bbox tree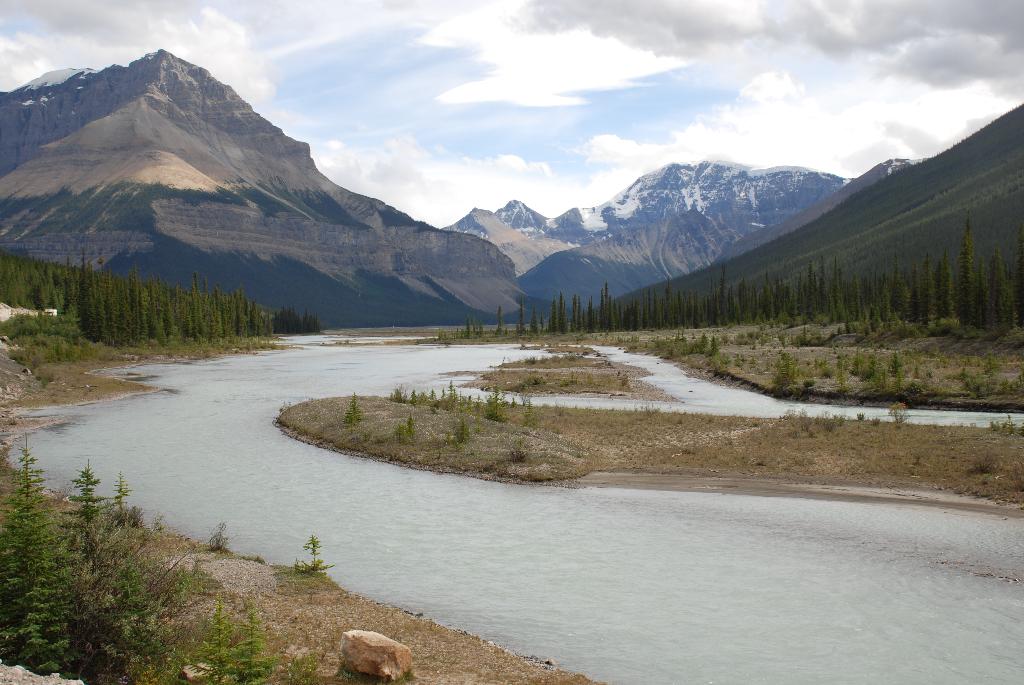
<region>67, 256, 107, 344</region>
